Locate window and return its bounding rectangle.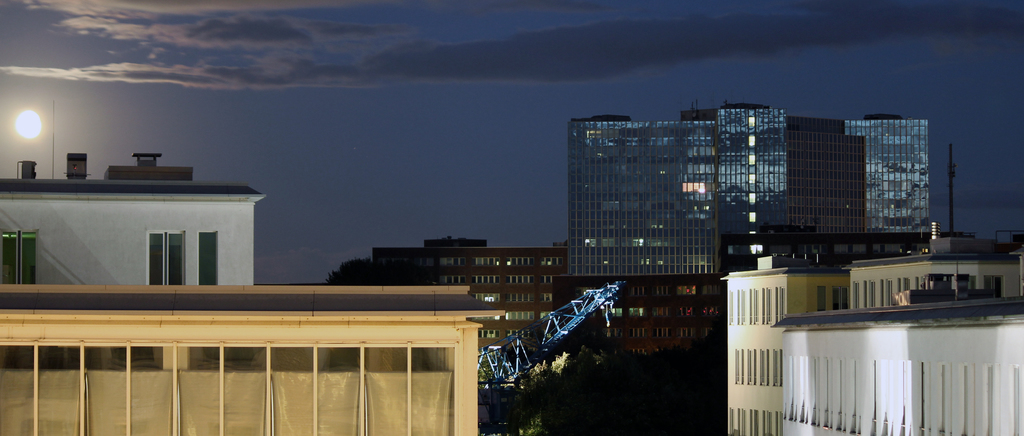
bbox(0, 228, 36, 286).
